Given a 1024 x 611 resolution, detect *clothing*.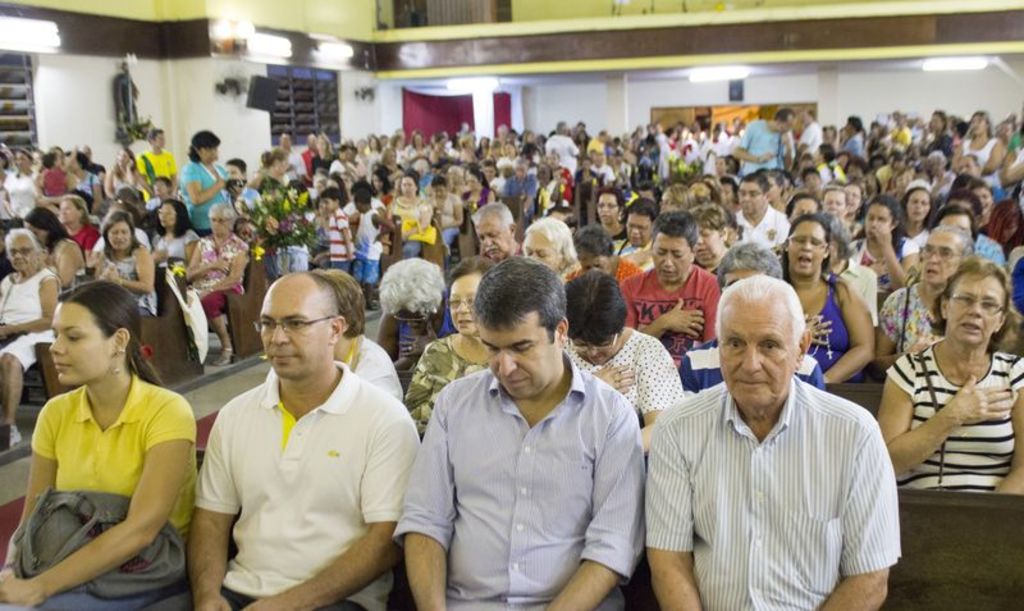
874:281:942:363.
